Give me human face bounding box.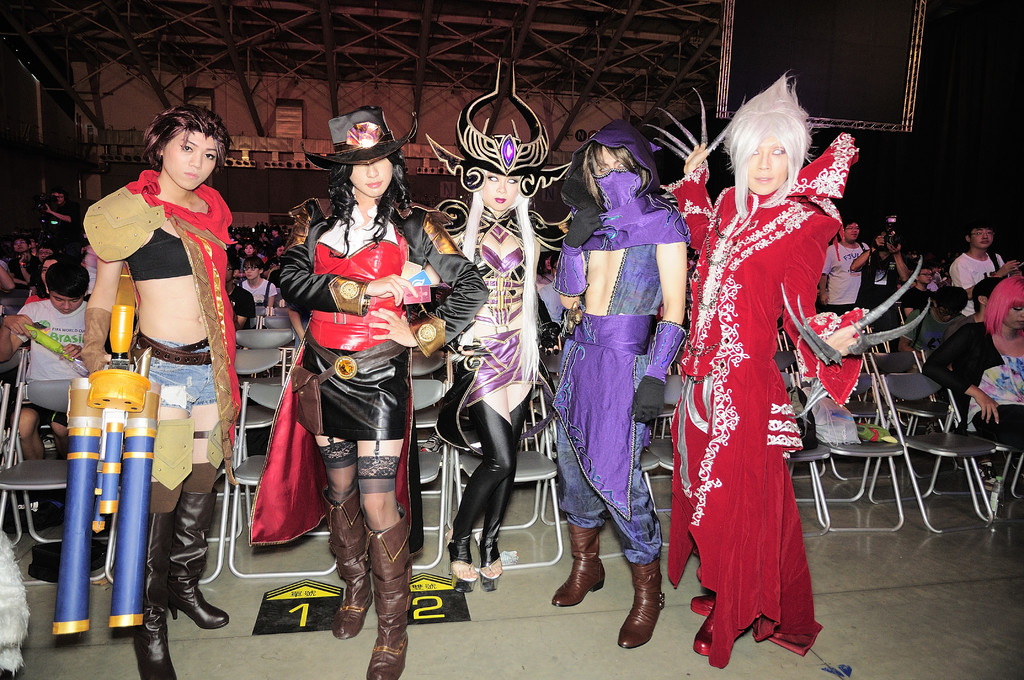
bbox=(244, 240, 257, 255).
